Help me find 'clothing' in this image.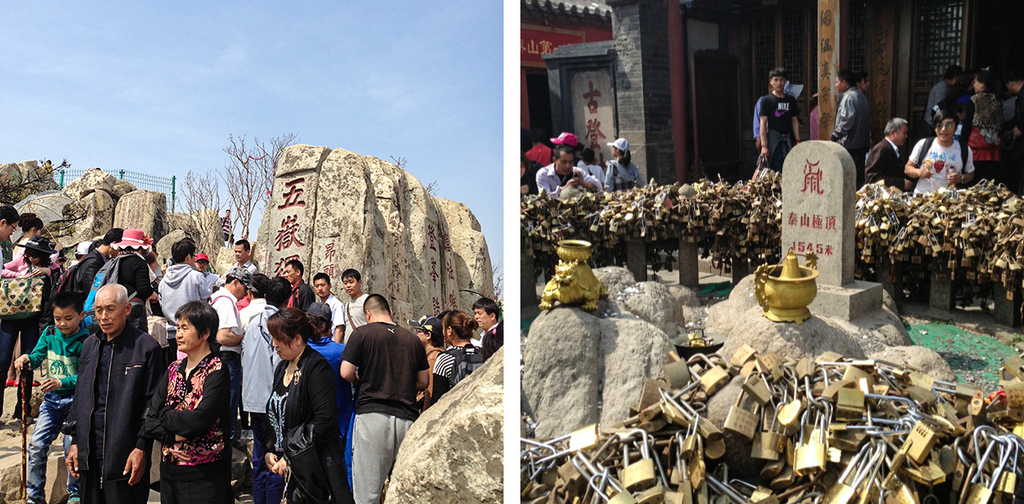
Found it: Rect(97, 250, 149, 302).
